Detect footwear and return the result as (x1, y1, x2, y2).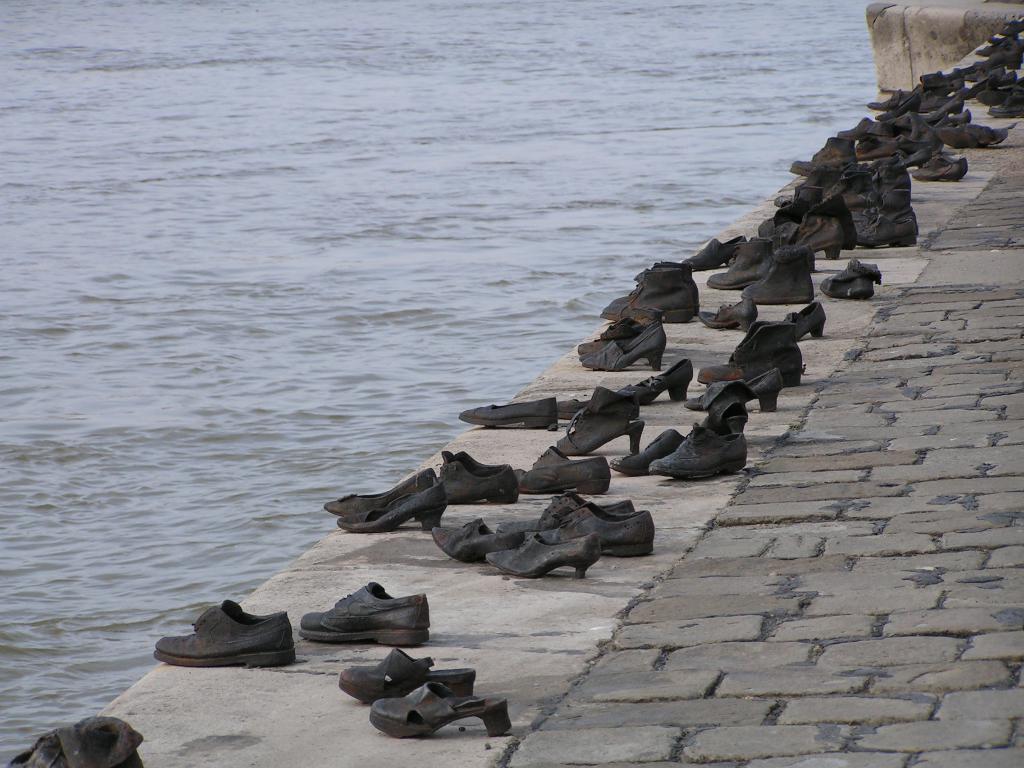
(513, 446, 614, 492).
